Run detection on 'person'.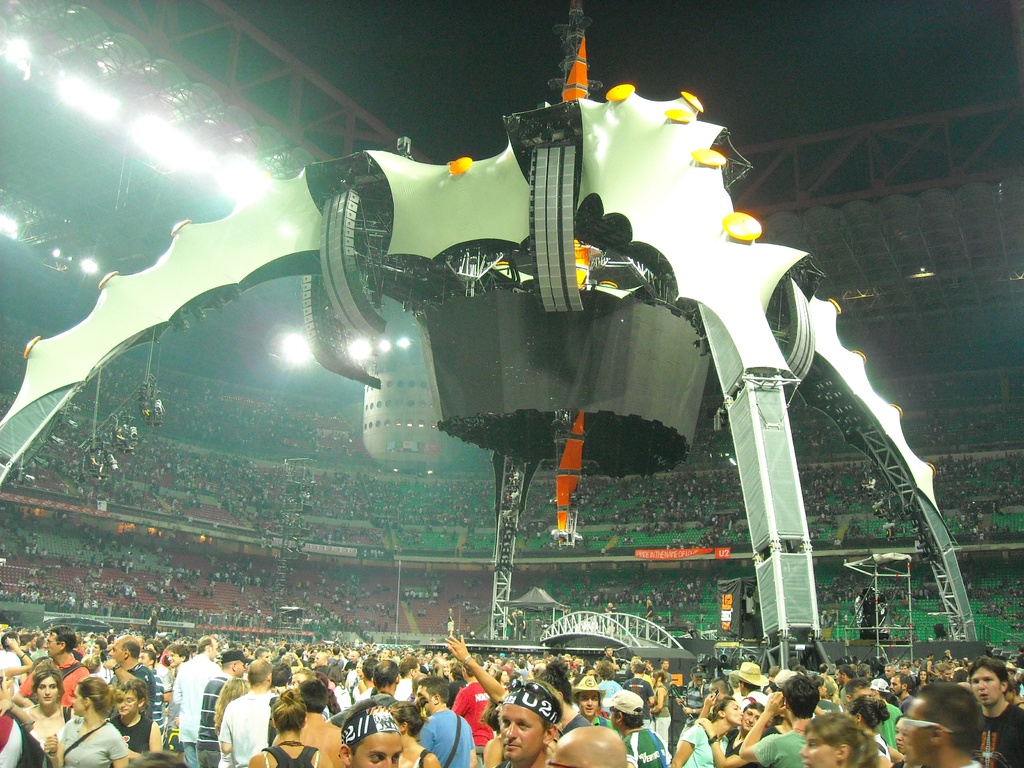
Result: box=[975, 652, 1023, 764].
